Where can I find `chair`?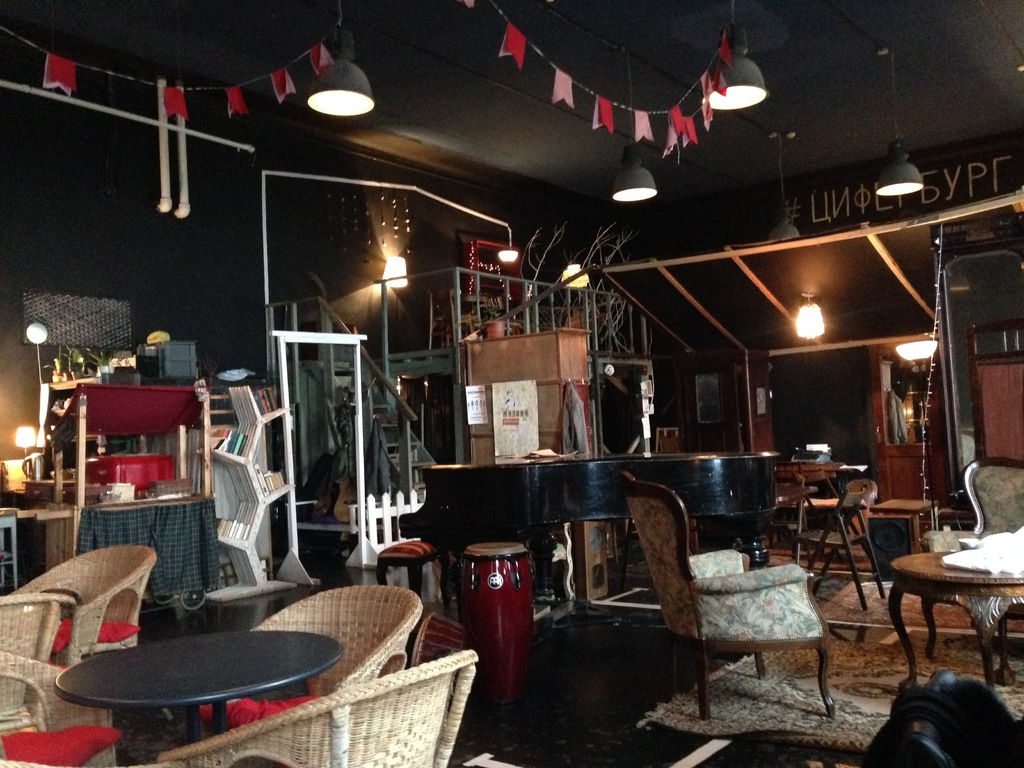
You can find it at <bbox>0, 648, 117, 767</bbox>.
